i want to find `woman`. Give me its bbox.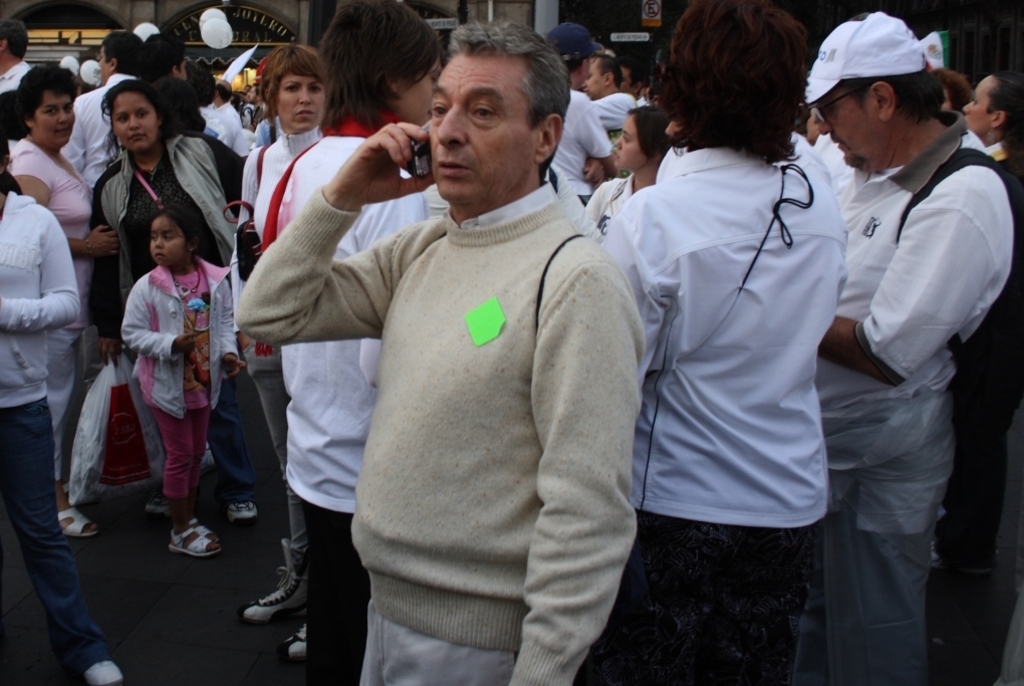
left=256, top=6, right=457, bottom=685.
